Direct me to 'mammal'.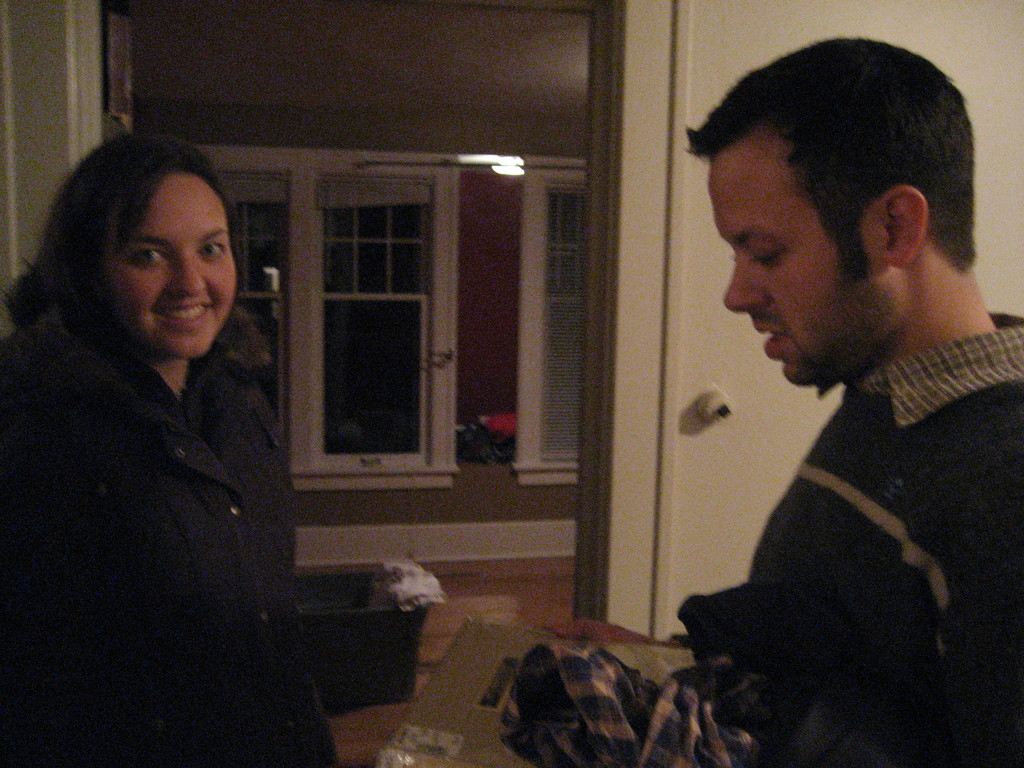
Direction: [1,128,342,767].
